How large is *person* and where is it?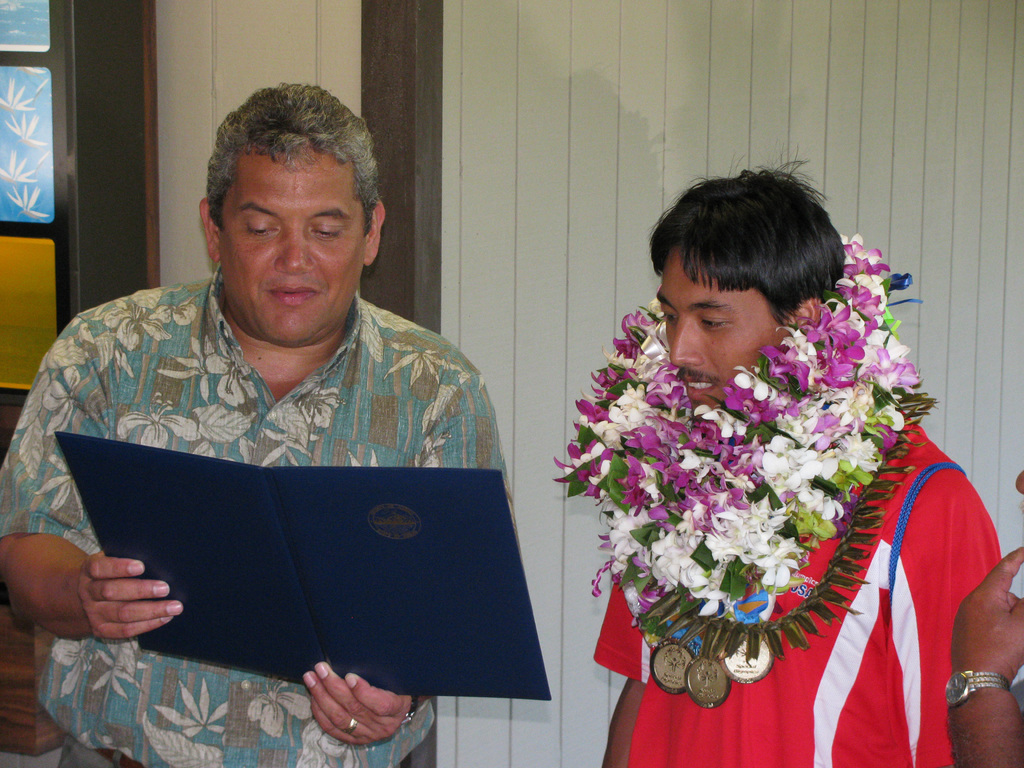
Bounding box: locate(948, 470, 1023, 767).
